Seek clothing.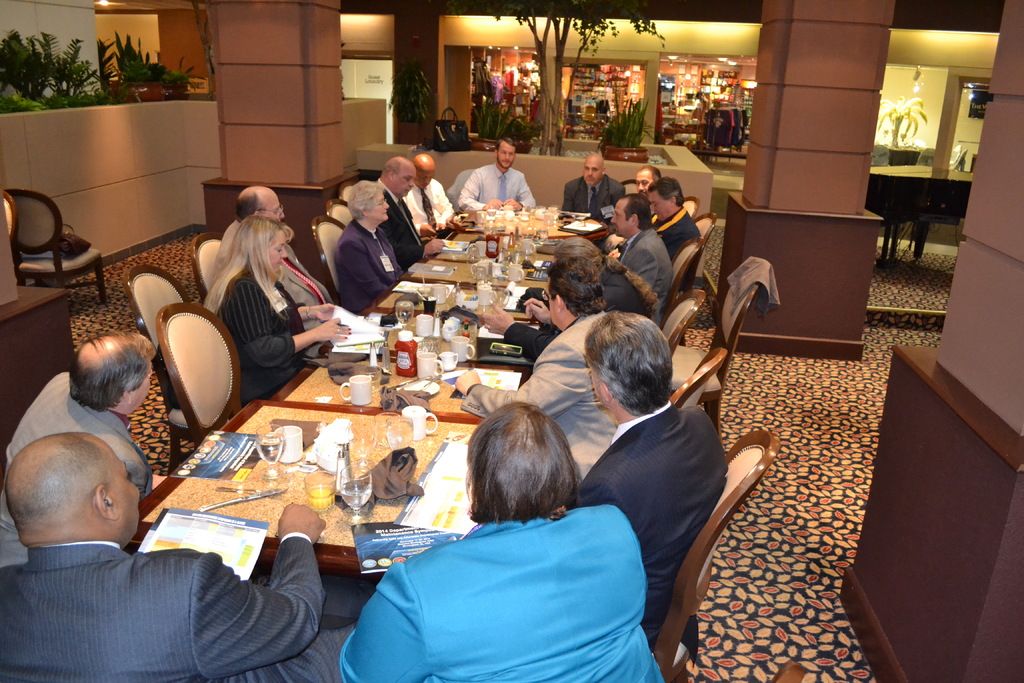
x1=330 y1=212 x2=403 y2=321.
